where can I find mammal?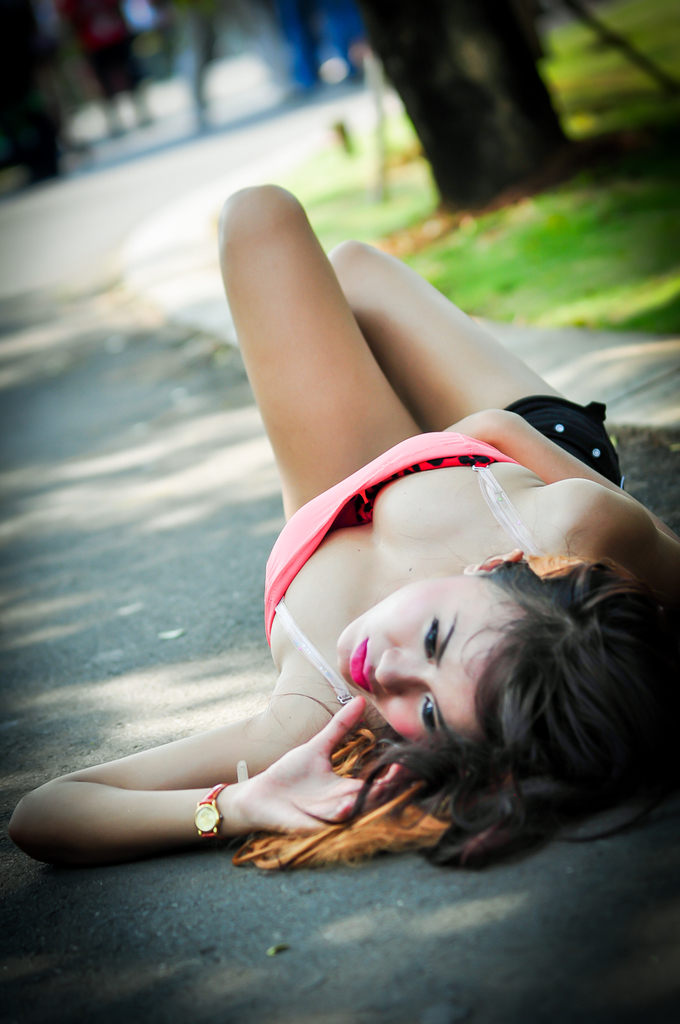
You can find it at box(0, 245, 679, 909).
